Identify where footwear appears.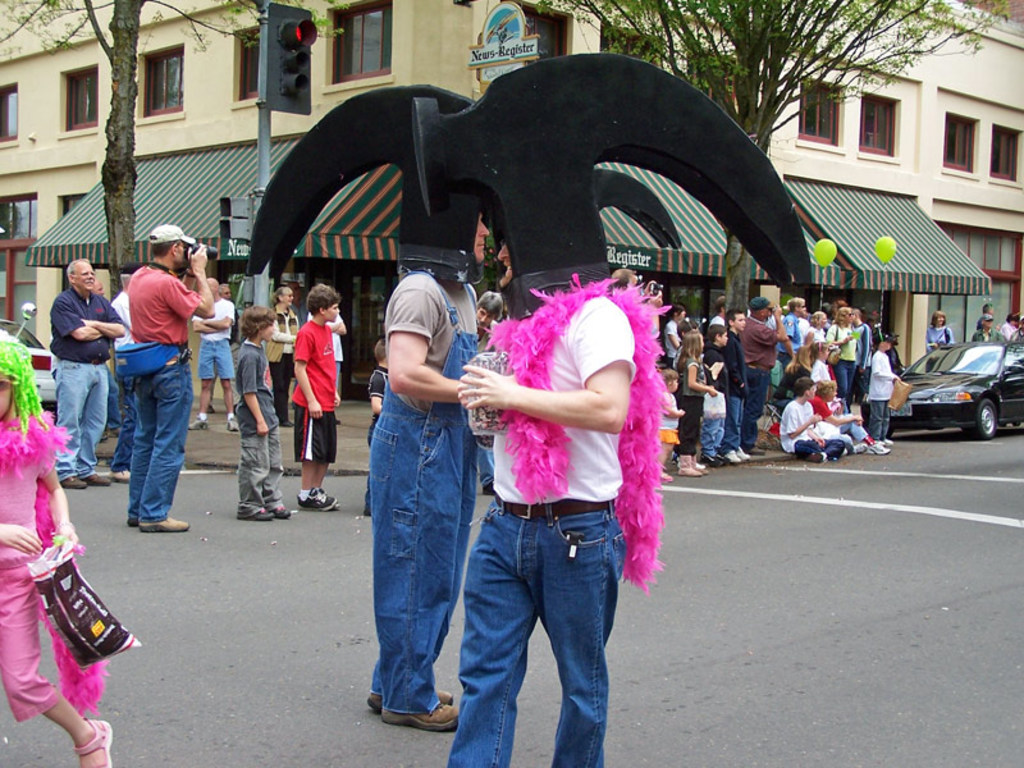
Appears at {"x1": 366, "y1": 690, "x2": 451, "y2": 714}.
